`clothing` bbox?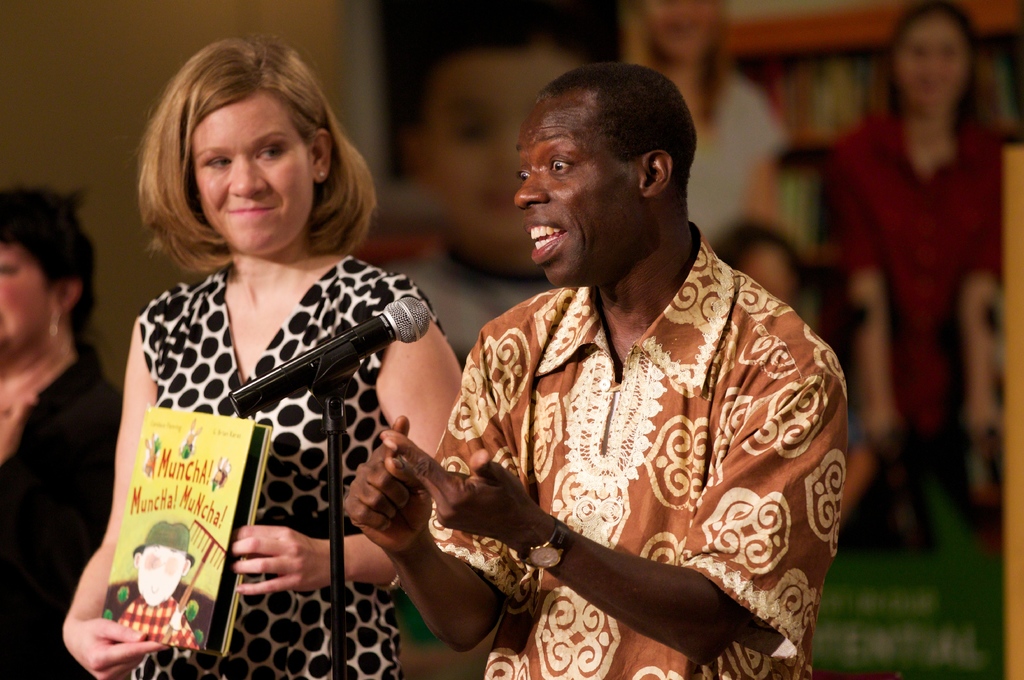
crop(0, 345, 119, 679)
